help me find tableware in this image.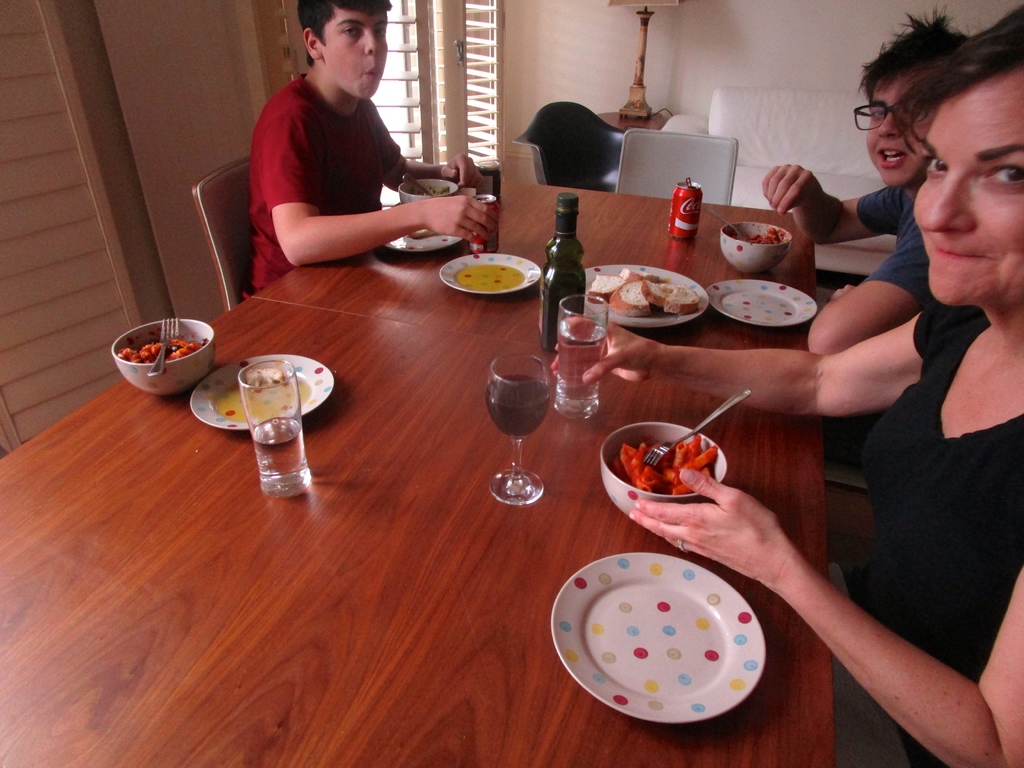
Found it: (482,351,553,508).
